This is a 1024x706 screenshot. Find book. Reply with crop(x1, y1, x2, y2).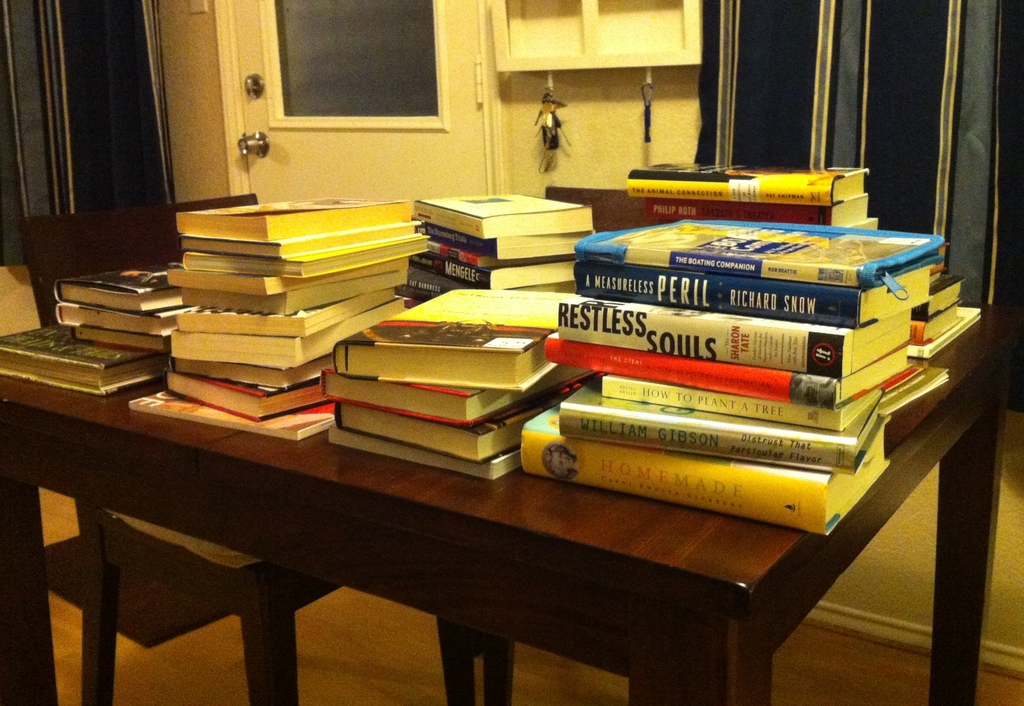
crop(560, 292, 913, 381).
